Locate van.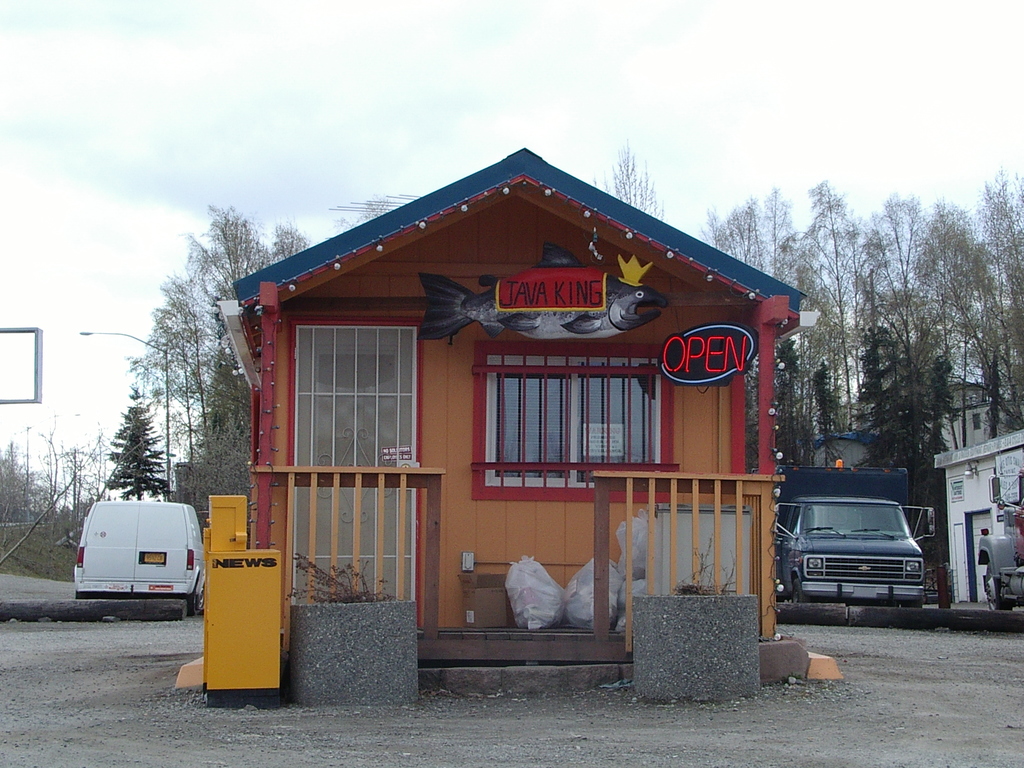
Bounding box: bbox=[71, 499, 206, 616].
